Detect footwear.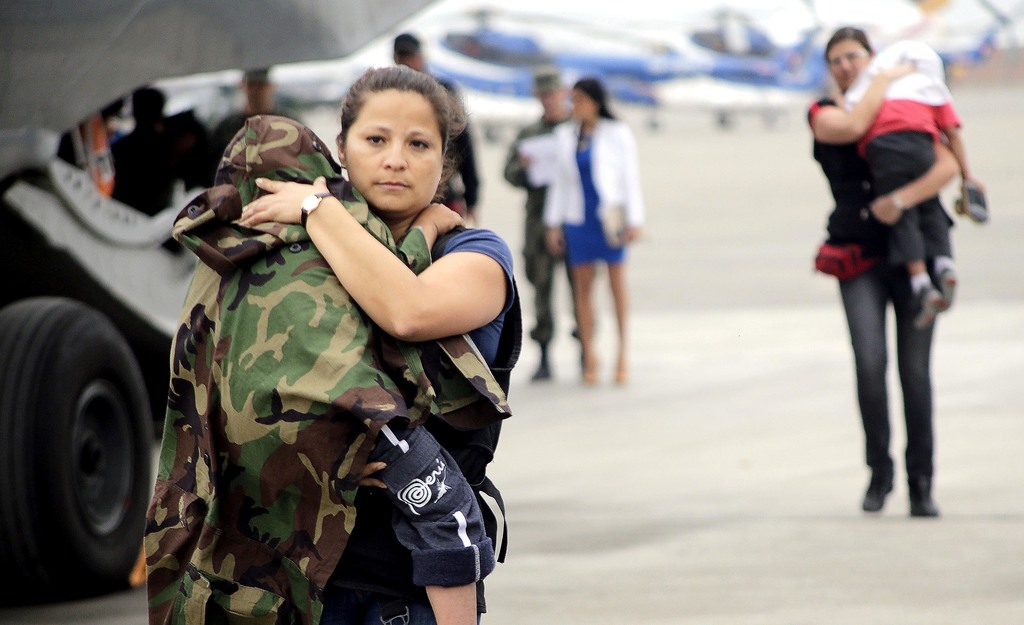
Detected at region(908, 491, 942, 514).
